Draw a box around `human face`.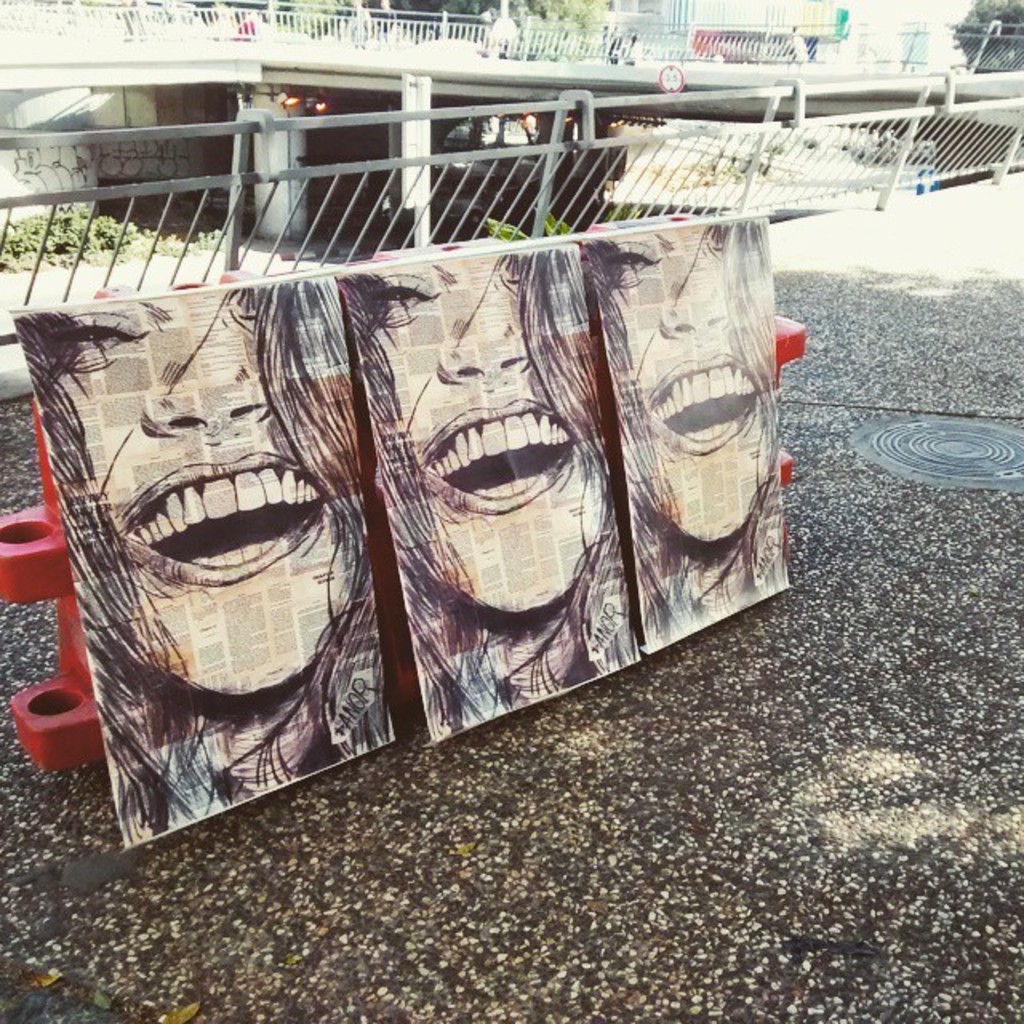
{"x1": 53, "y1": 278, "x2": 349, "y2": 693}.
